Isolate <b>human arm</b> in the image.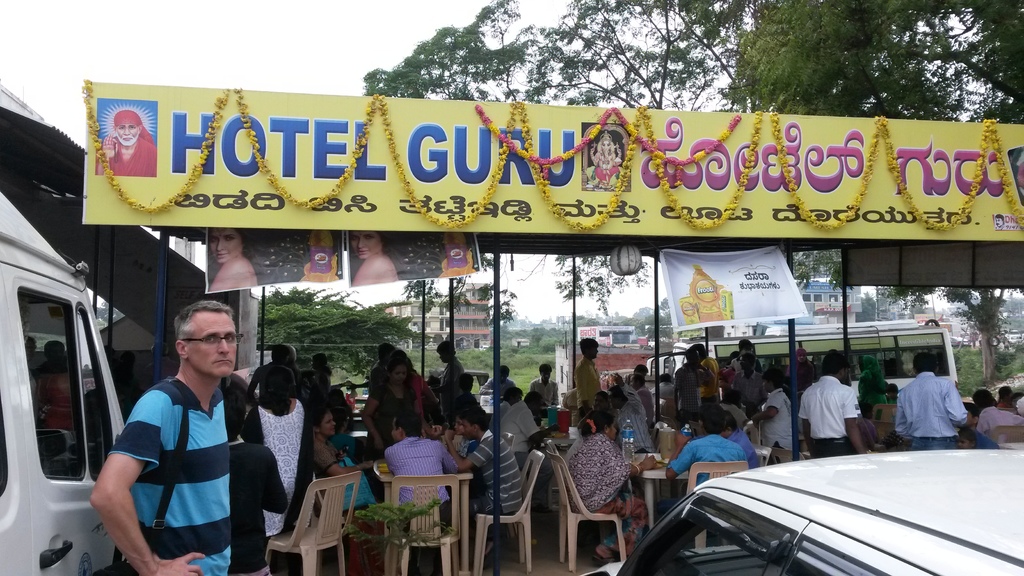
Isolated region: detection(621, 451, 661, 476).
